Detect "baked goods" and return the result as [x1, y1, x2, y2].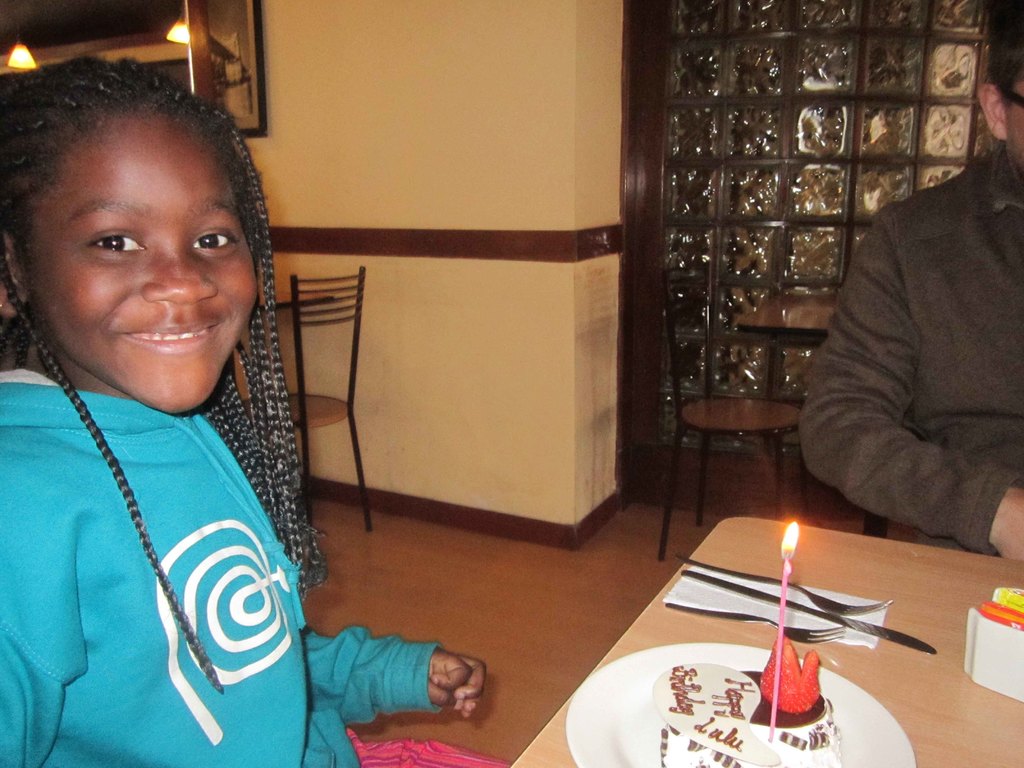
[660, 631, 845, 767].
